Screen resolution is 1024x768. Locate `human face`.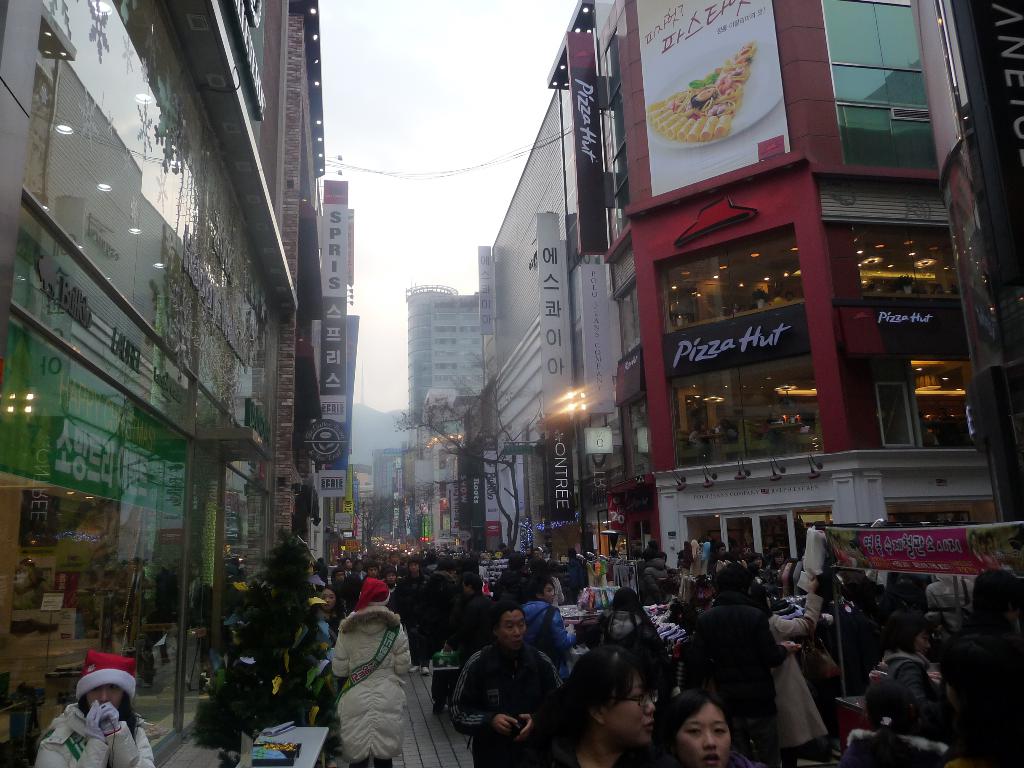
[677, 700, 729, 767].
